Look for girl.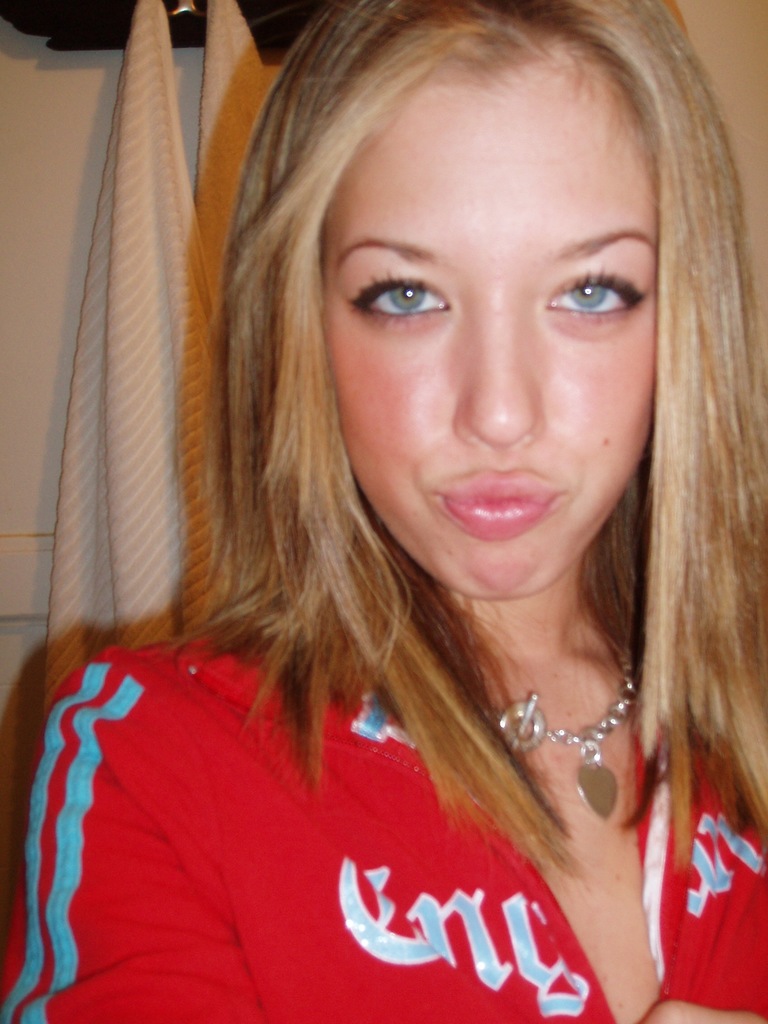
Found: 0,0,767,1023.
